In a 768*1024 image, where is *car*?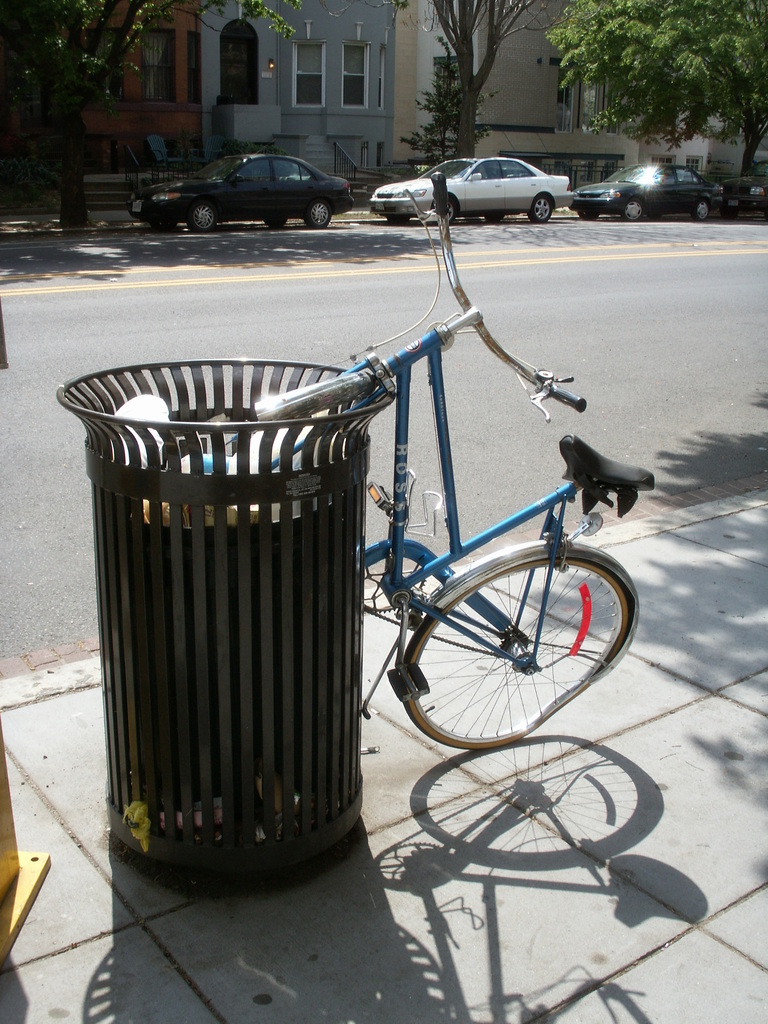
crop(717, 171, 767, 220).
